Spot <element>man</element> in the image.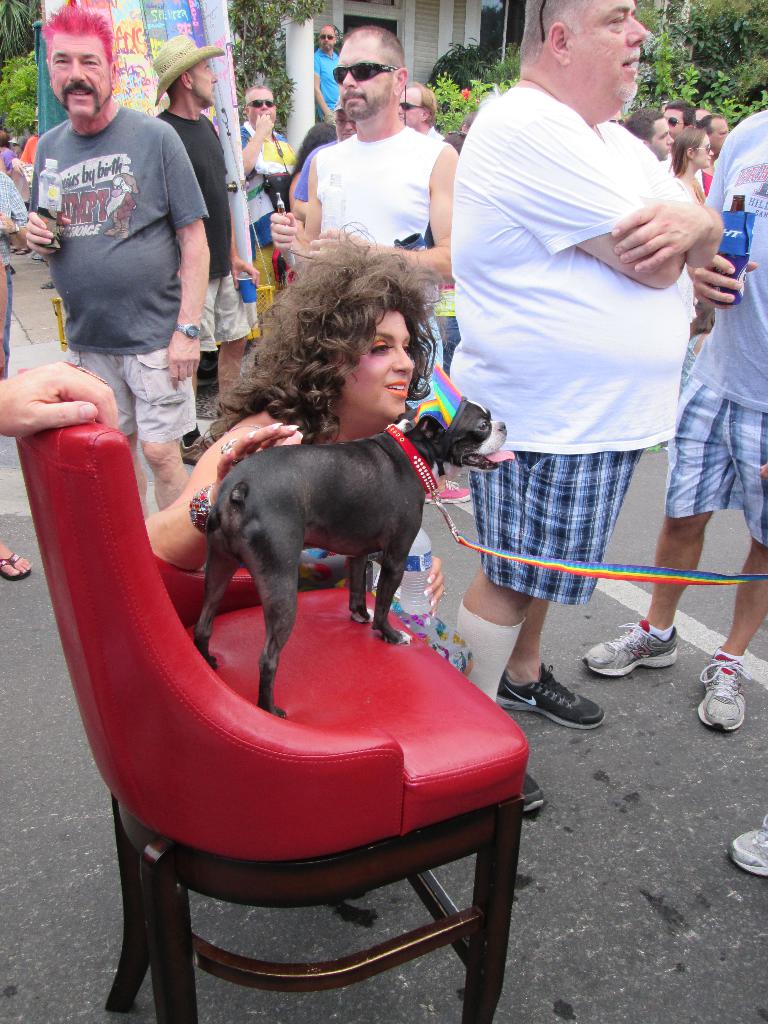
<element>man</element> found at bbox=[148, 35, 269, 444].
